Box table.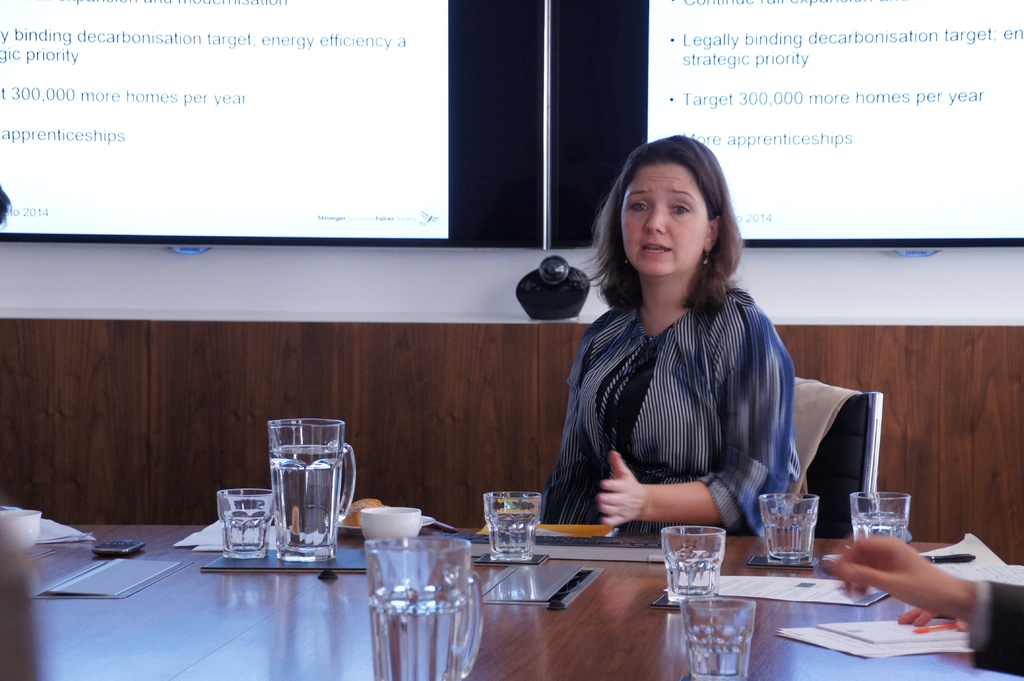
[788,376,875,540].
